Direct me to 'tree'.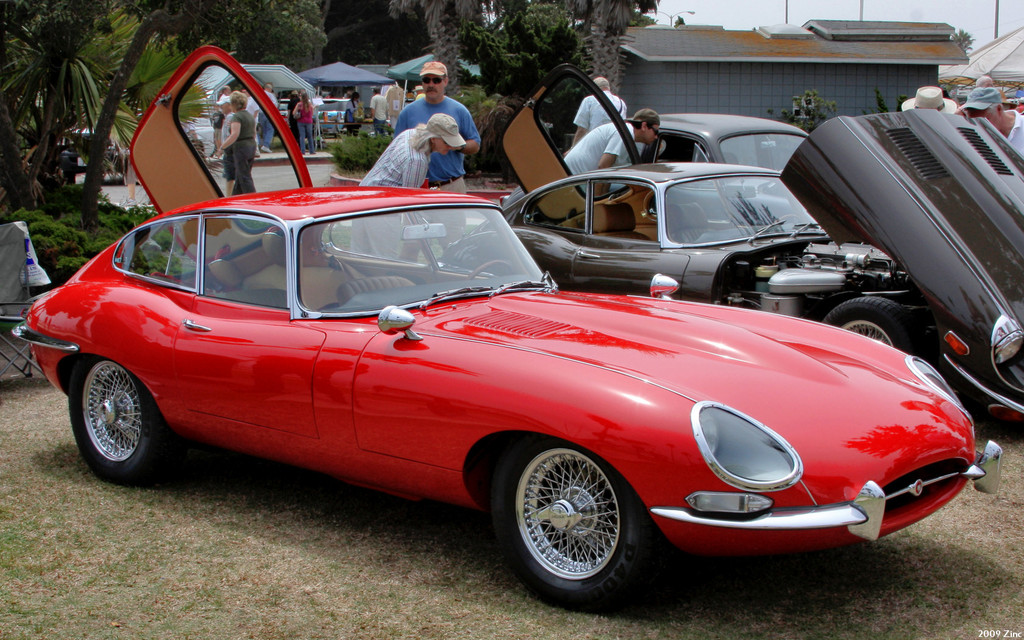
Direction: (497, 0, 644, 148).
